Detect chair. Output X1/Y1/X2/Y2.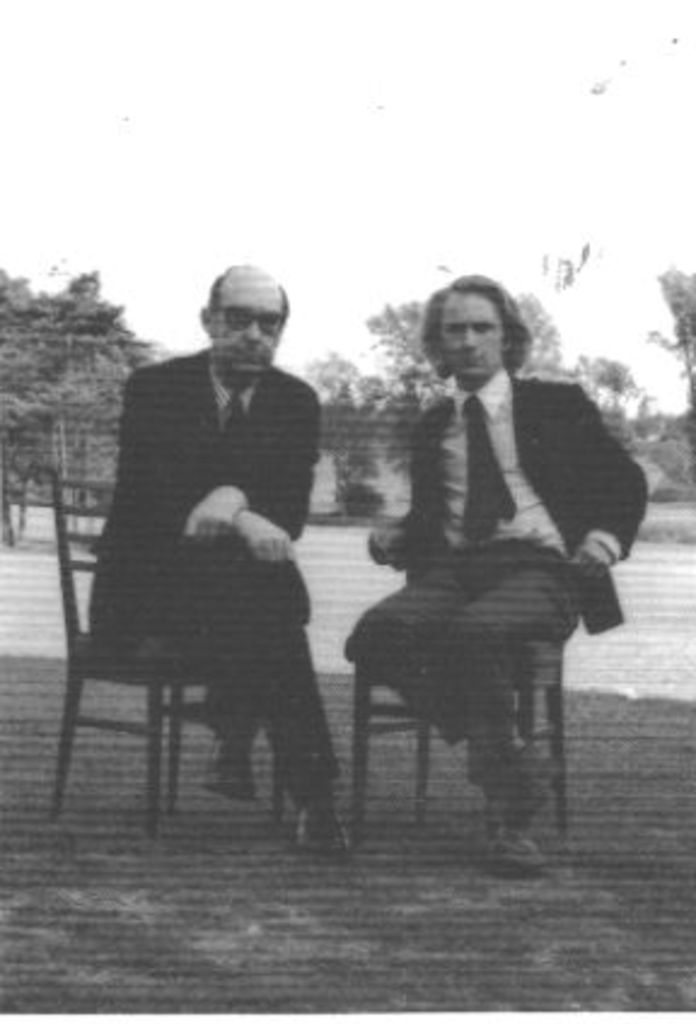
34/454/288/855.
